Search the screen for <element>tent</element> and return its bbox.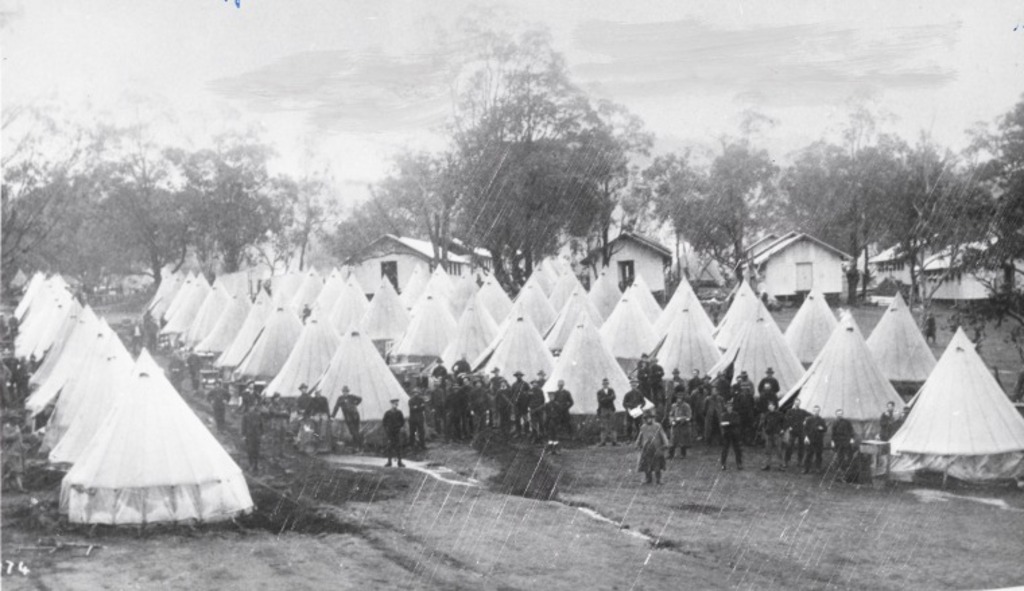
Found: 520/261/552/291.
